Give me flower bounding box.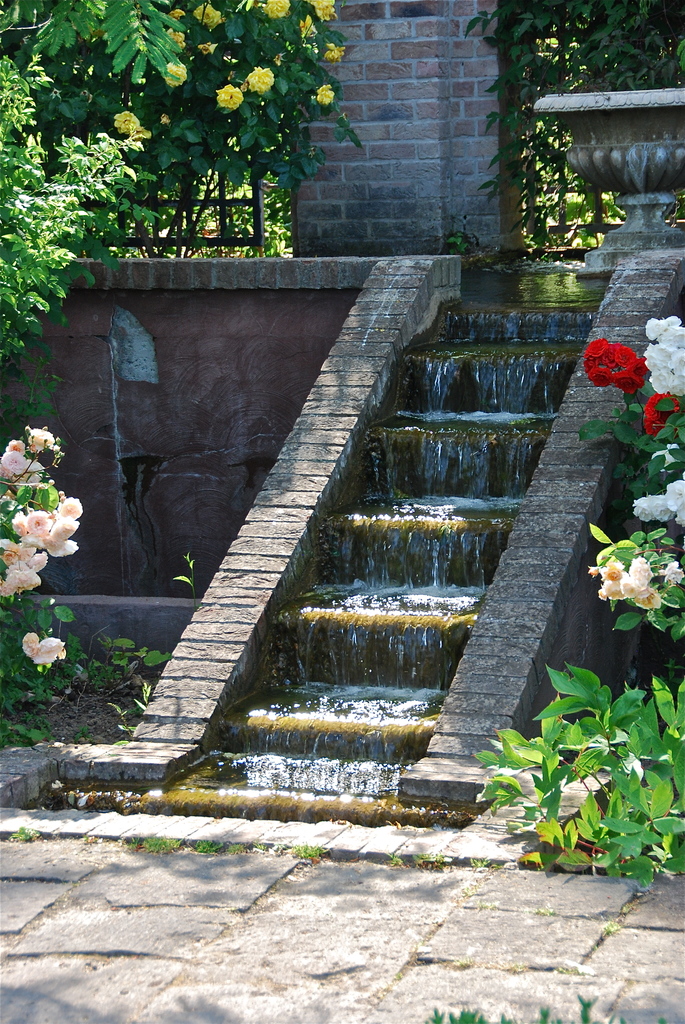
bbox=(246, 66, 276, 92).
